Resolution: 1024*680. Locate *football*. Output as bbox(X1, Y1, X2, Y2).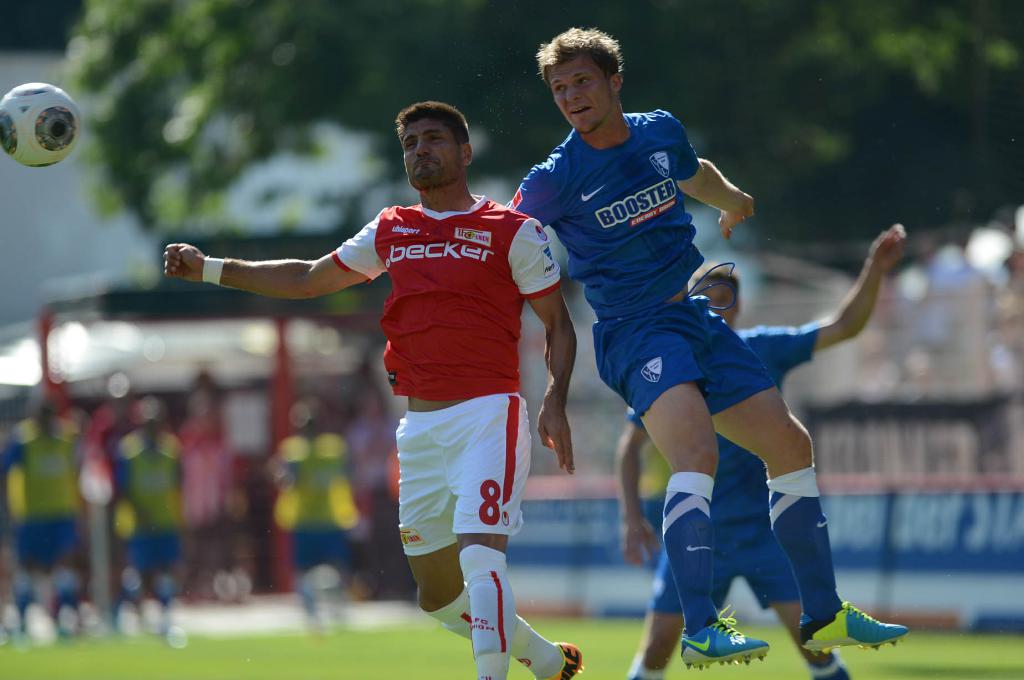
bbox(0, 83, 86, 167).
